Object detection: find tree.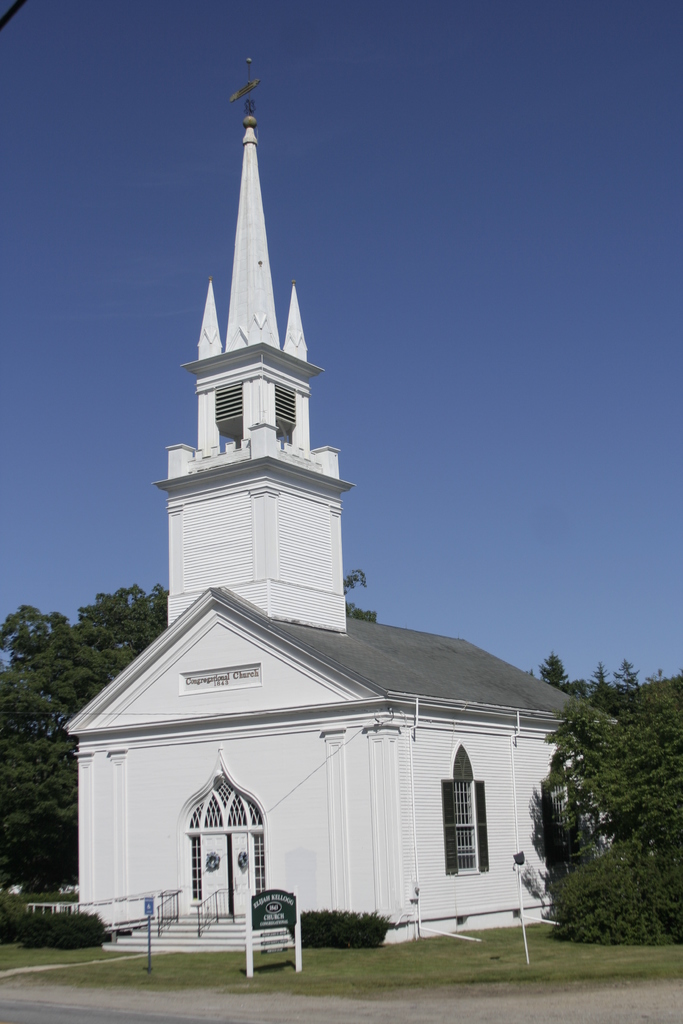
crop(537, 653, 666, 947).
